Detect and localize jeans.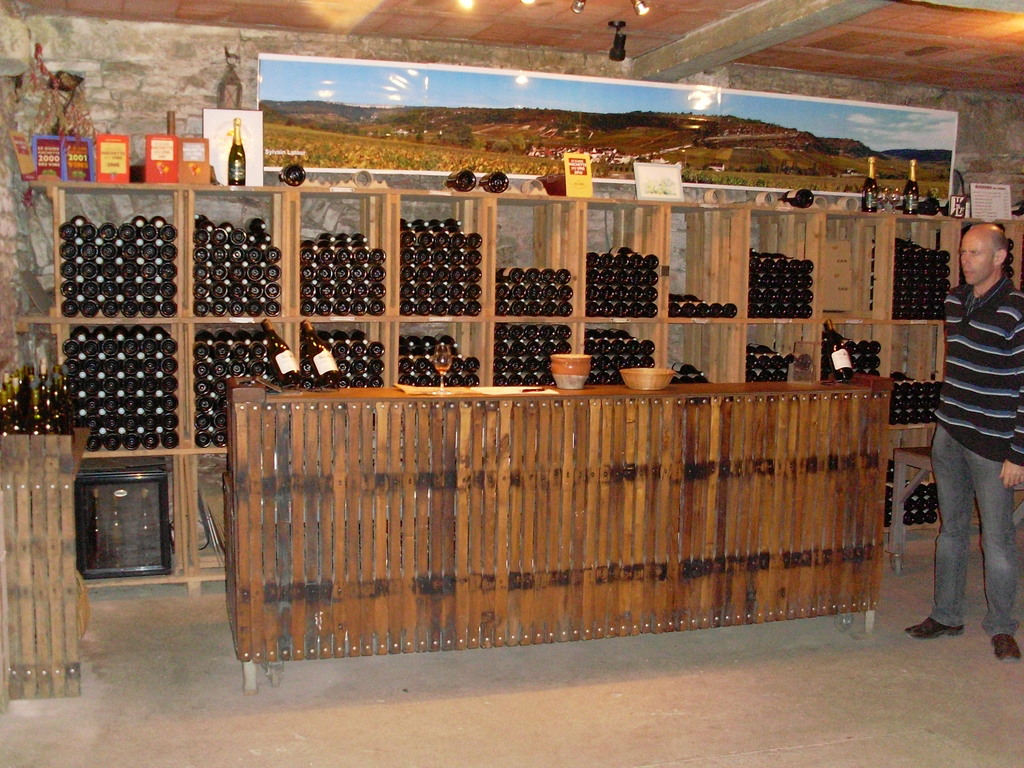
Localized at 928:426:1014:636.
